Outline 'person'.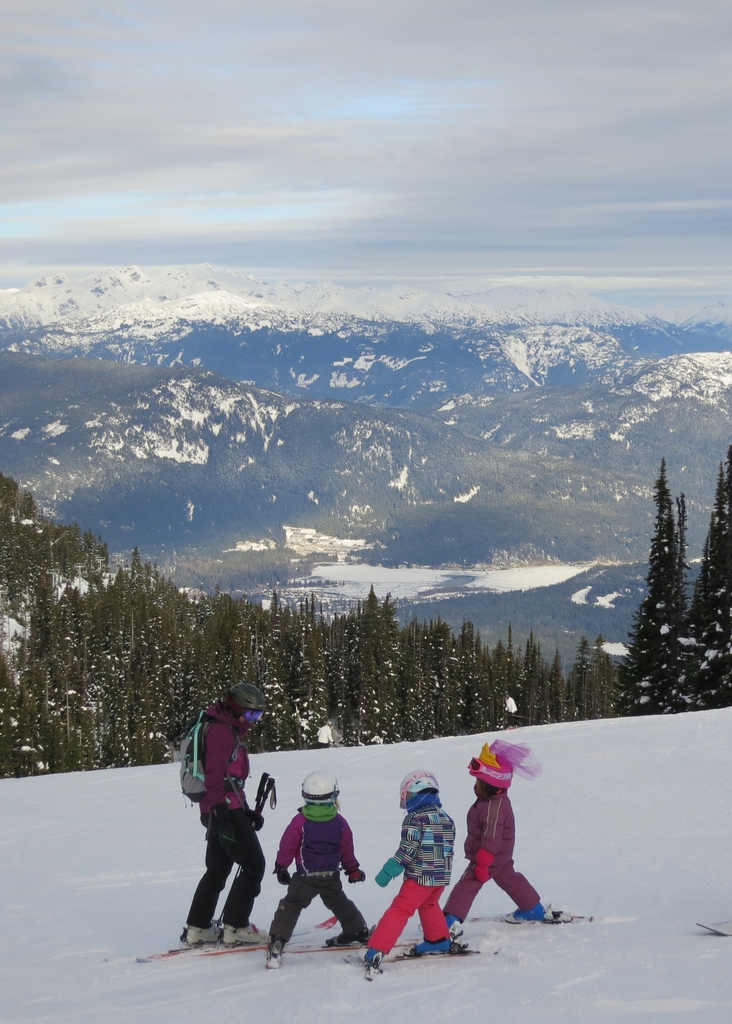
Outline: pyautogui.locateOnScreen(437, 743, 549, 927).
